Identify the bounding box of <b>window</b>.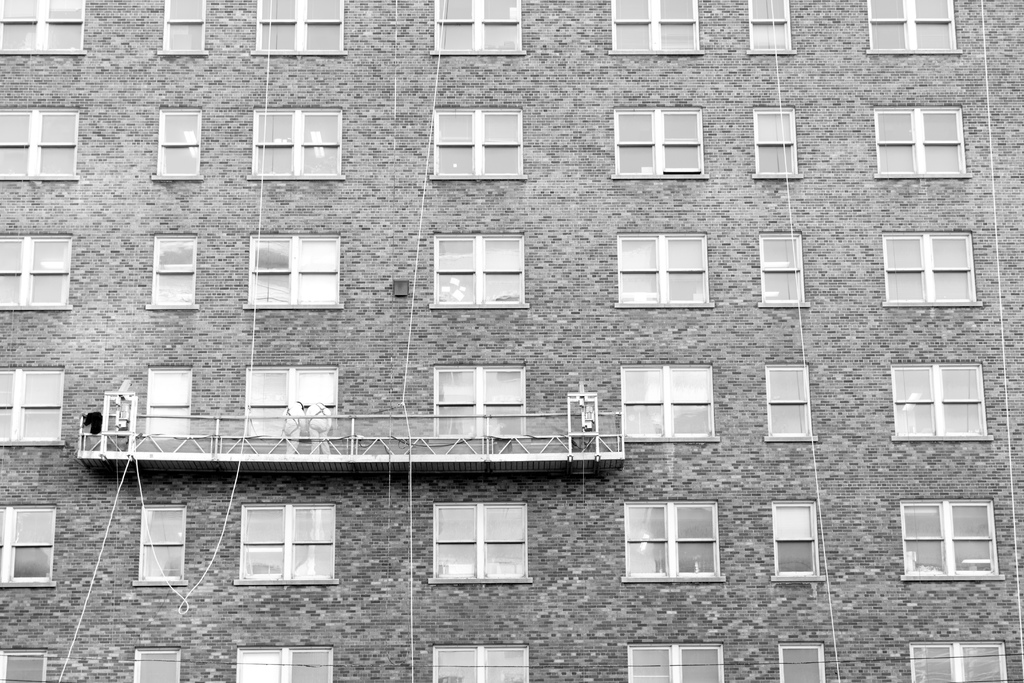
locate(611, 106, 709, 178).
